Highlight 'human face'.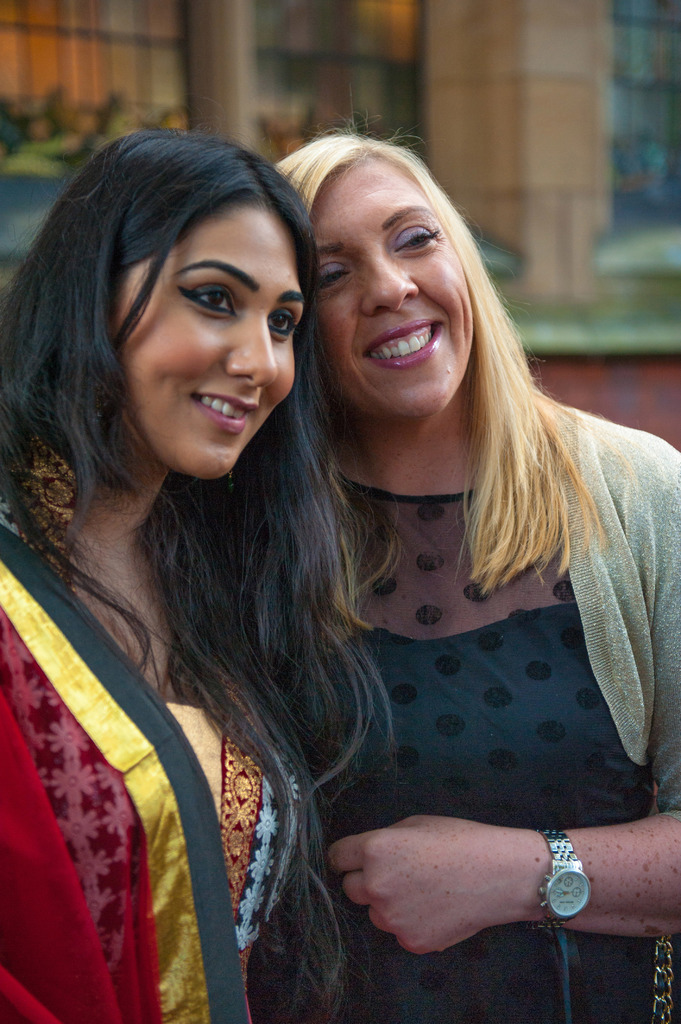
Highlighted region: Rect(102, 207, 300, 479).
